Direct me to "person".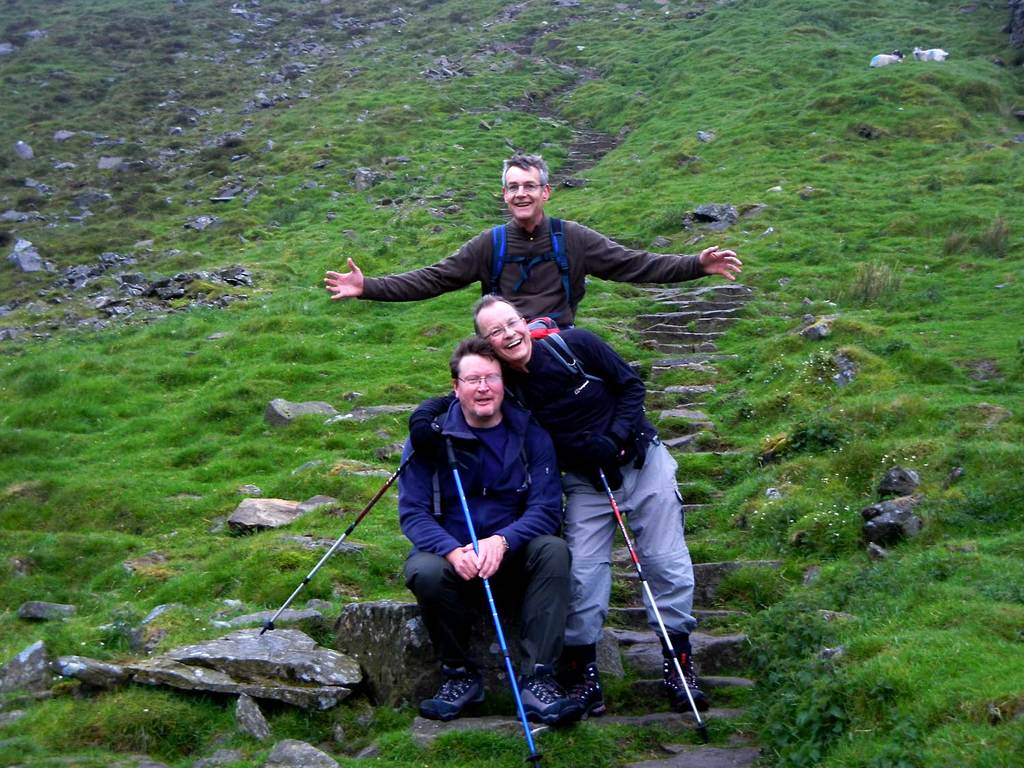
Direction: 472:294:703:711.
